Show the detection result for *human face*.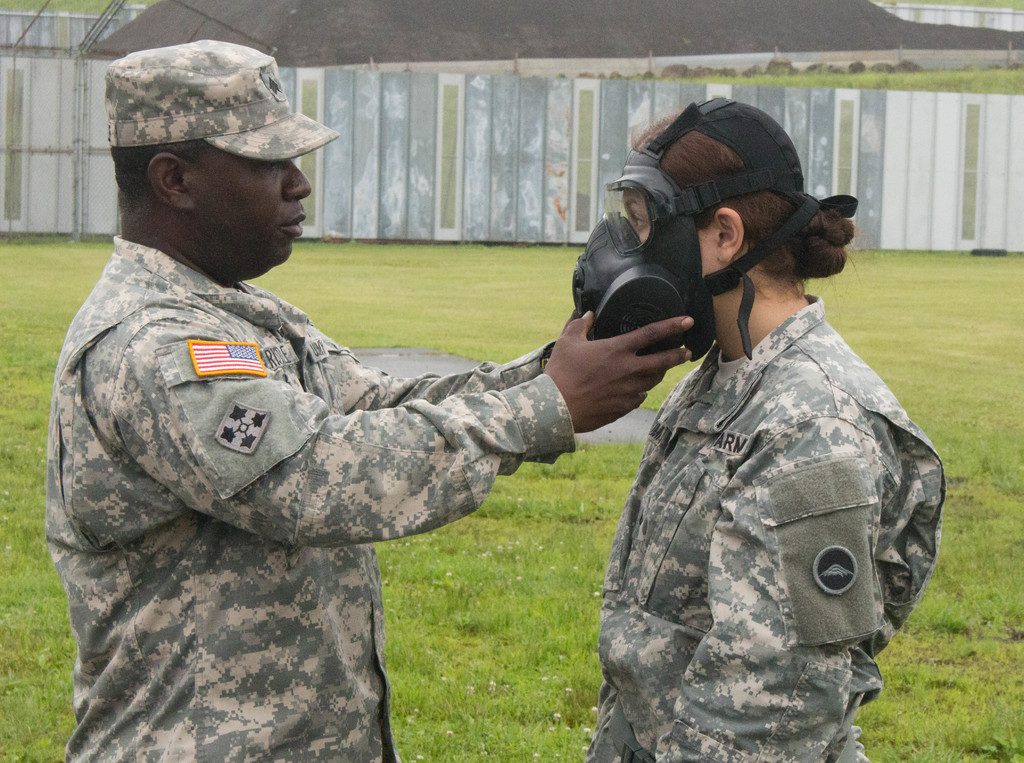
left=191, top=138, right=314, bottom=278.
